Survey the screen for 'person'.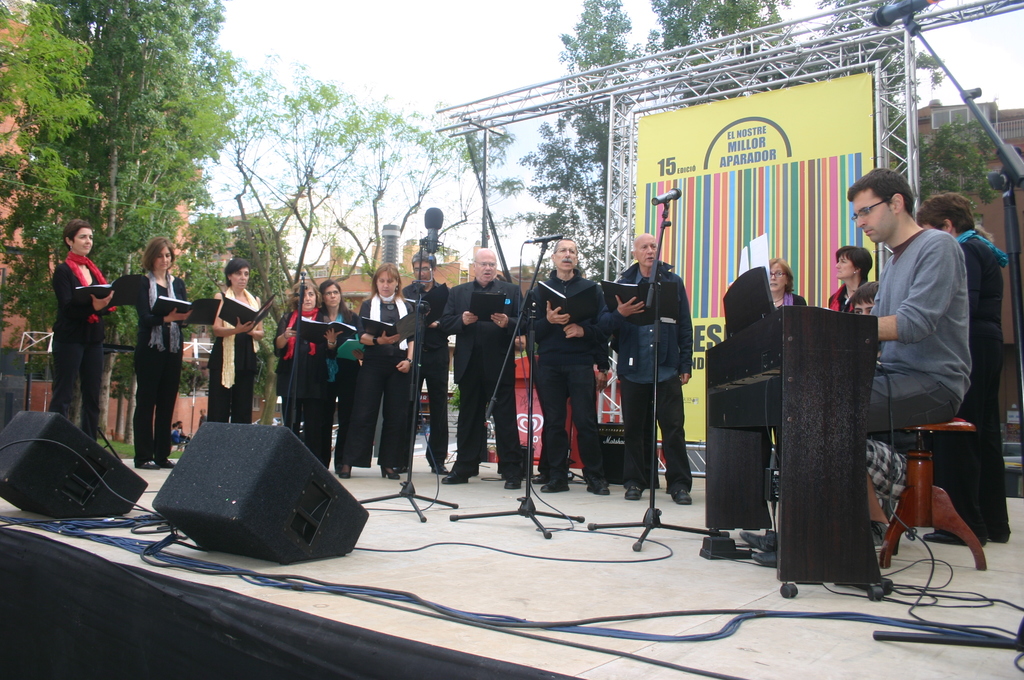
Survey found: box=[845, 166, 977, 549].
